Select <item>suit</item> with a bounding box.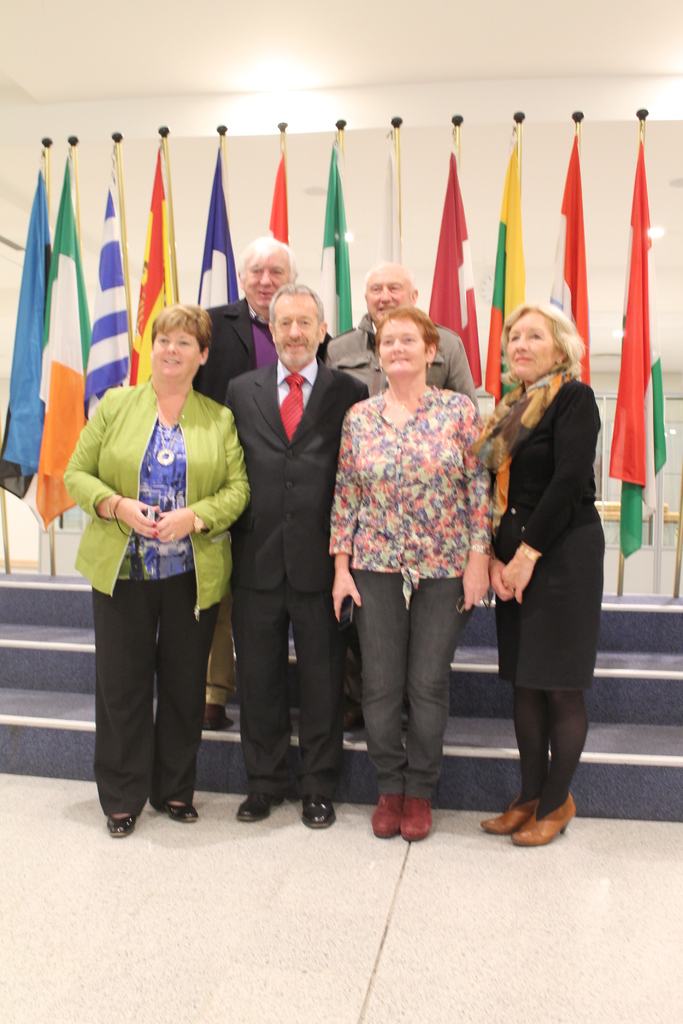
rect(192, 294, 337, 702).
